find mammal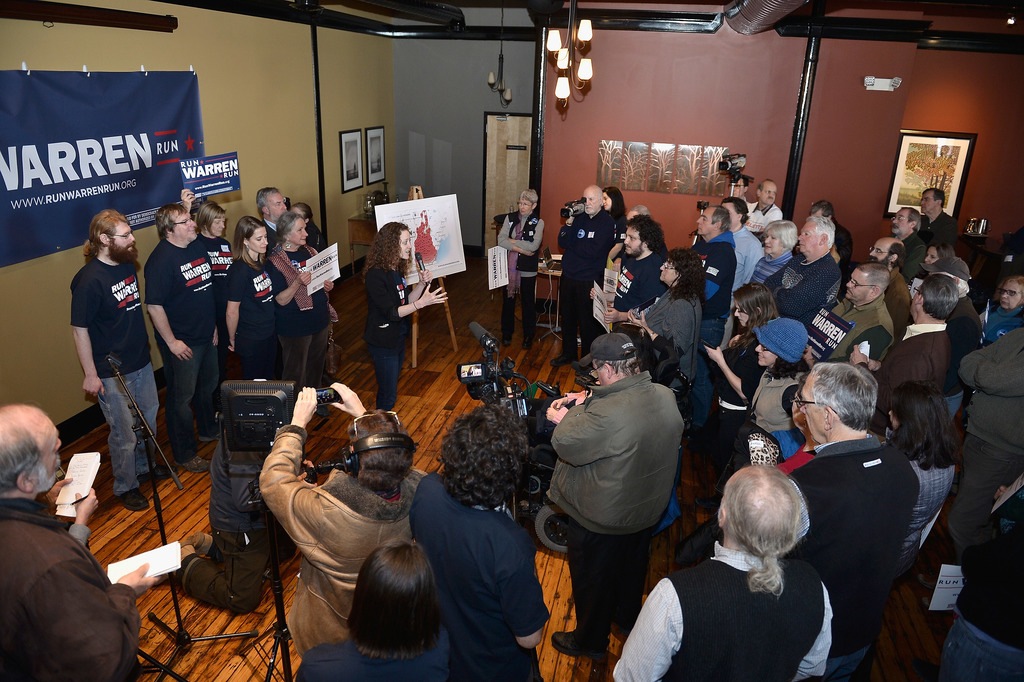
x1=257, y1=184, x2=289, y2=250
